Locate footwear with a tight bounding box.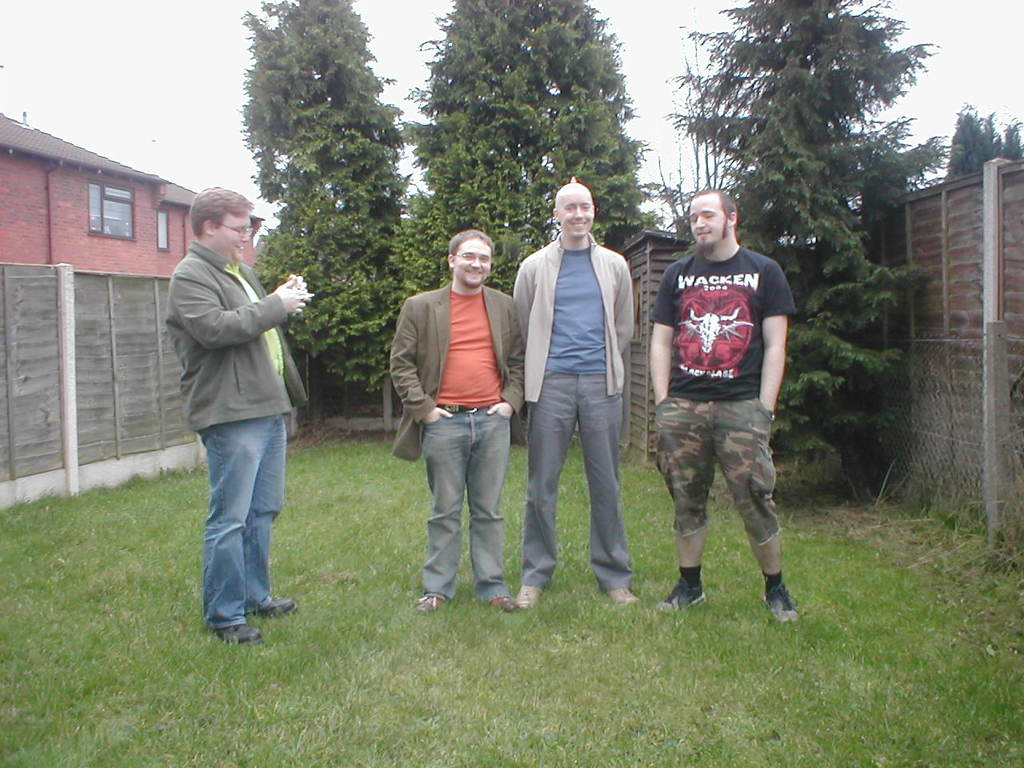
bbox=(651, 588, 707, 618).
